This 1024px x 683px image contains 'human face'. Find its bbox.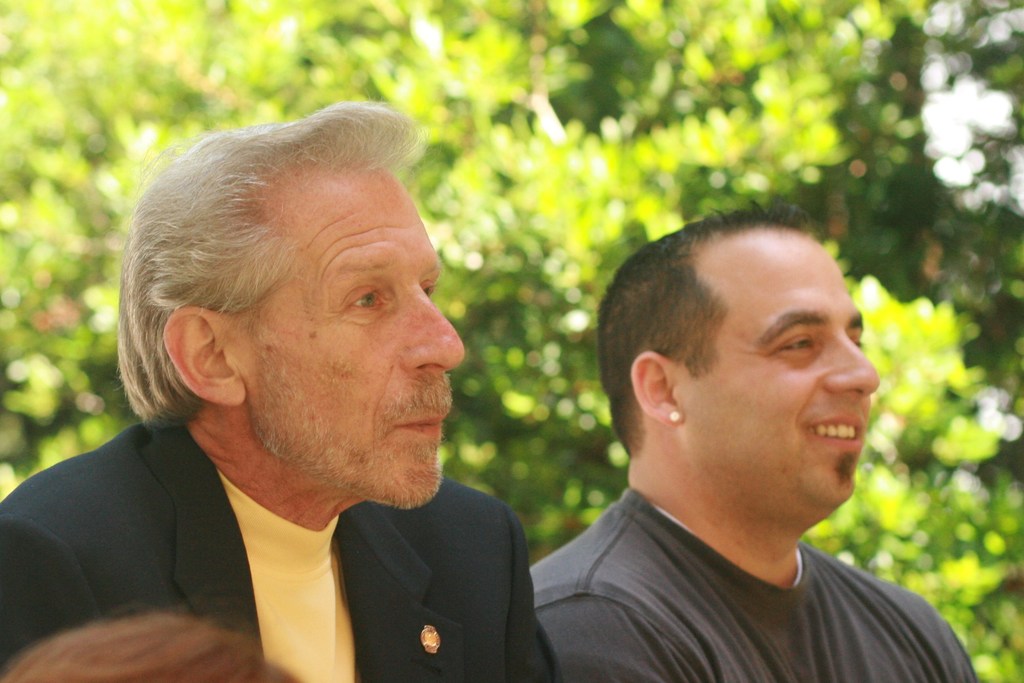
{"left": 228, "top": 167, "right": 462, "bottom": 501}.
